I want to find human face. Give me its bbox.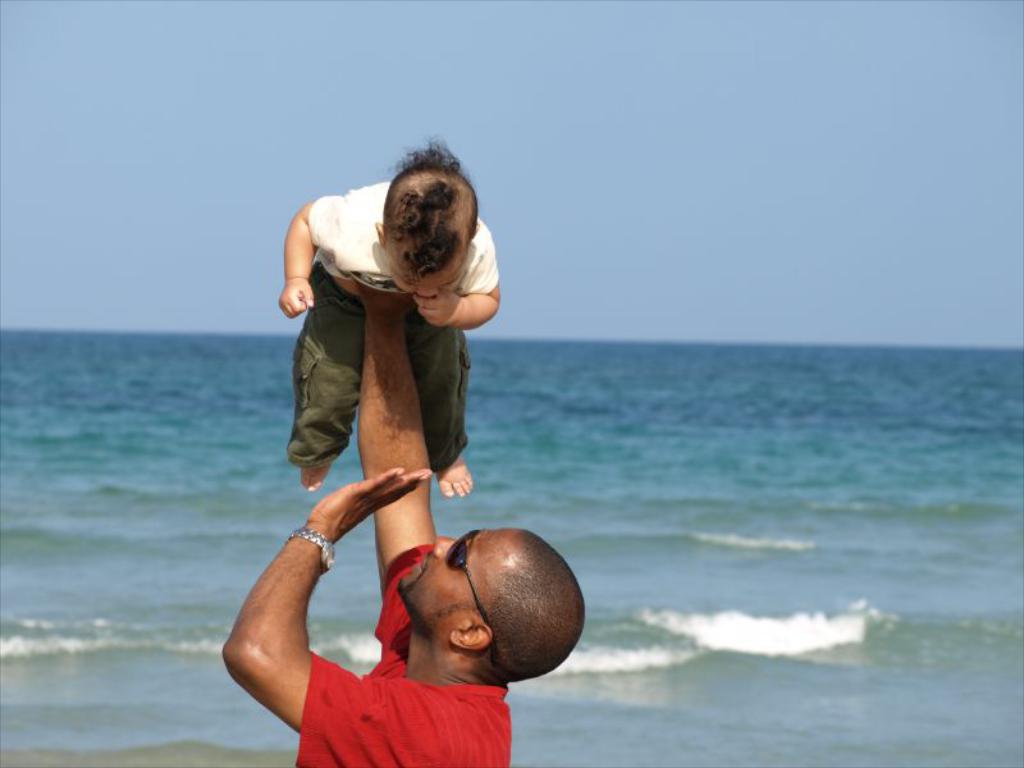
select_region(397, 530, 518, 635).
